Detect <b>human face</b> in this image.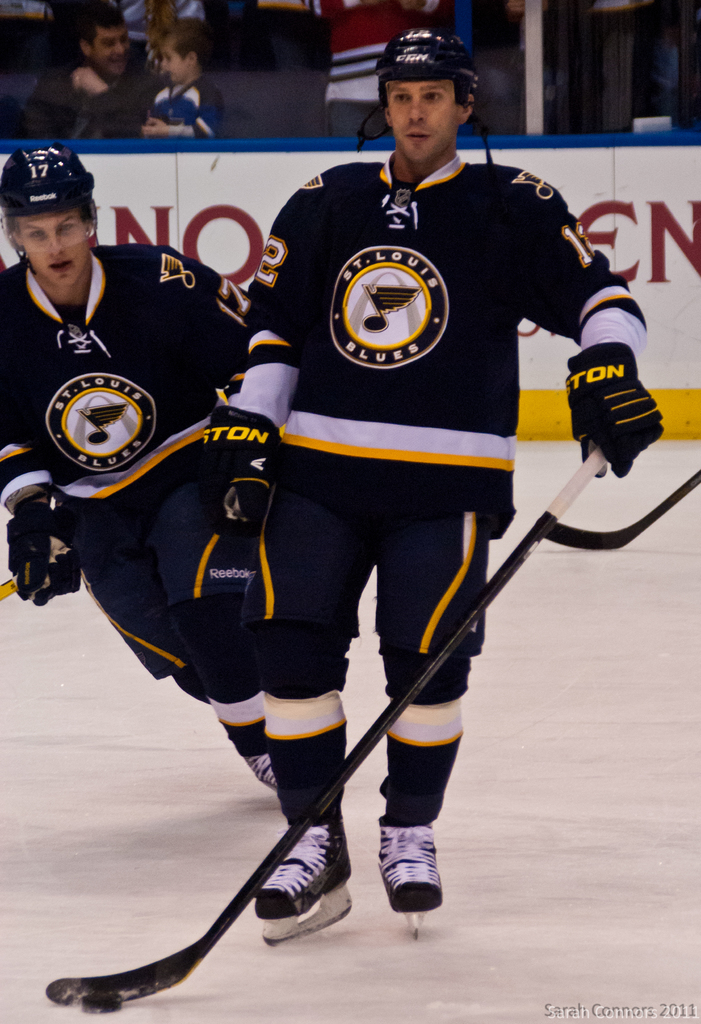
Detection: BBox(386, 77, 462, 166).
